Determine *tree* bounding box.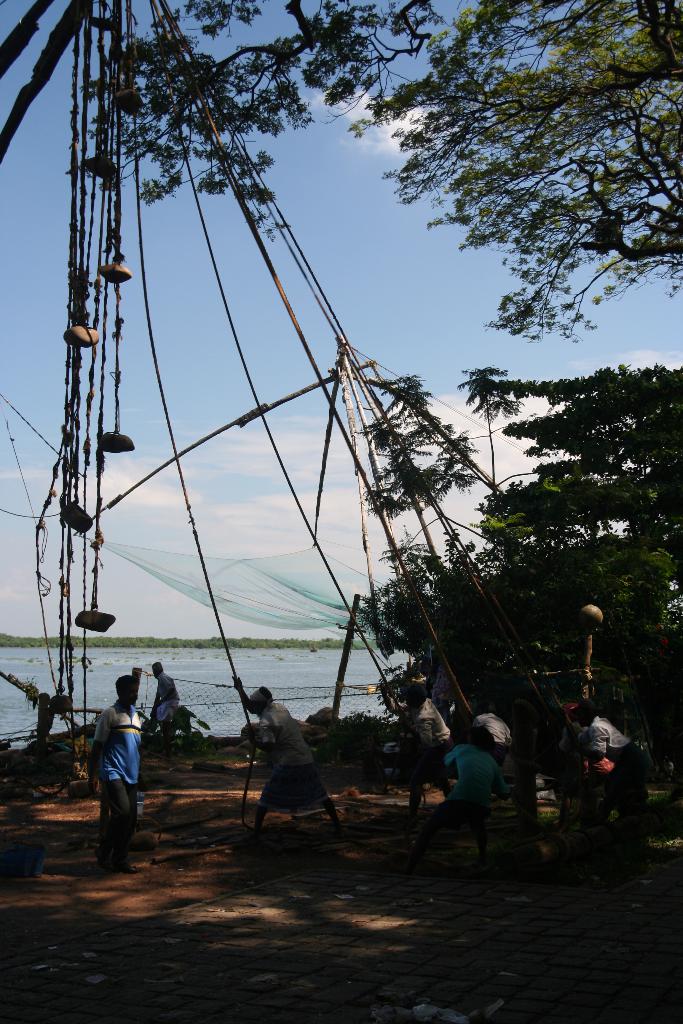
Determined: 100 0 682 348.
